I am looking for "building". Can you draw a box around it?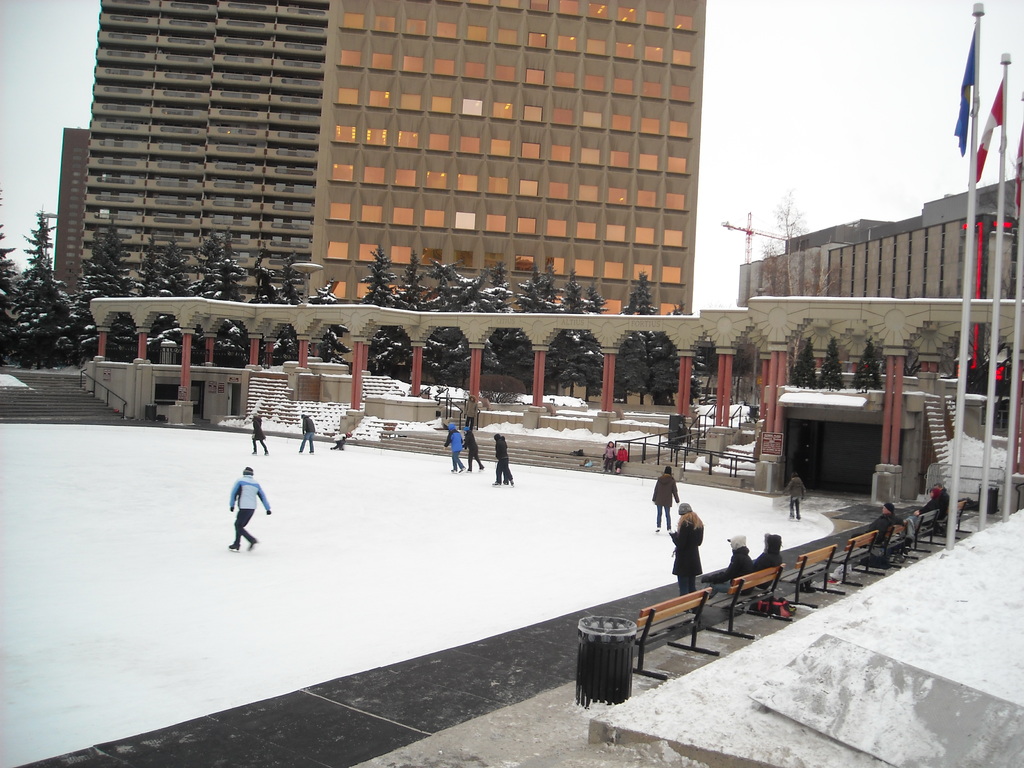
Sure, the bounding box is l=55, t=129, r=90, b=303.
